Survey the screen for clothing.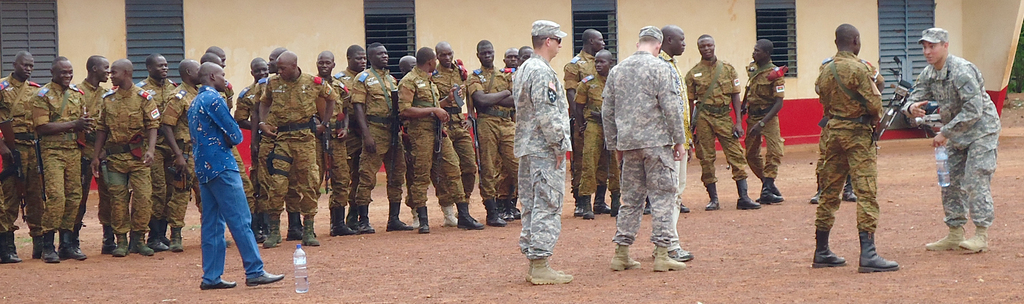
Survey found: {"x1": 347, "y1": 63, "x2": 399, "y2": 216}.
